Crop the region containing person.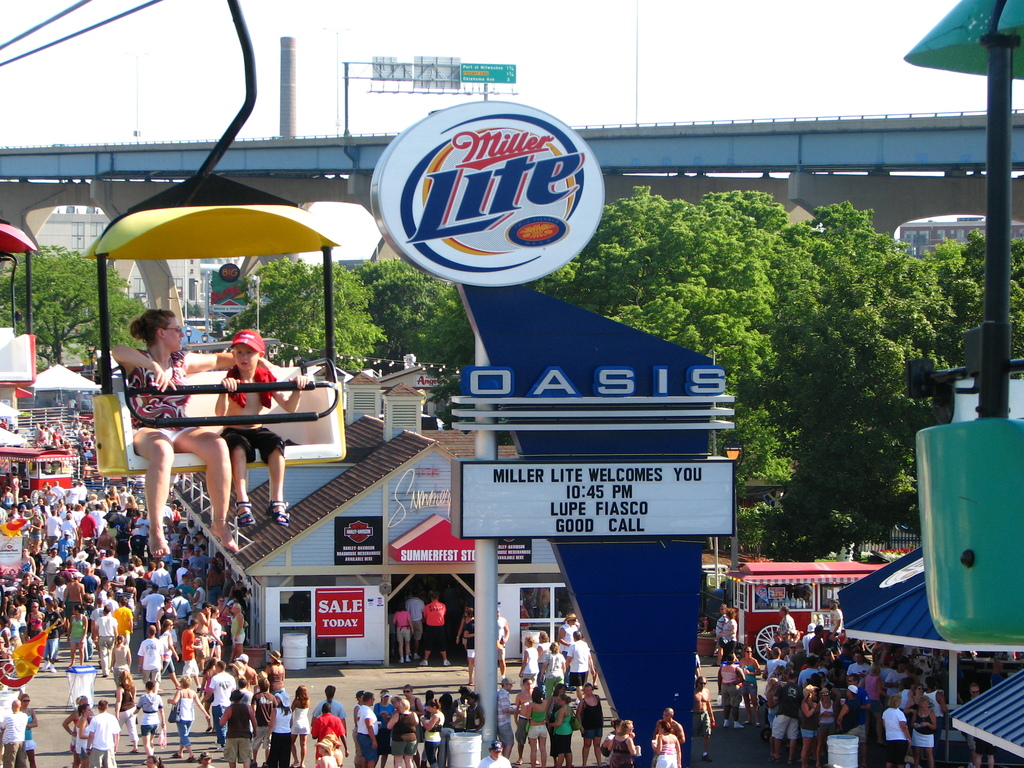
Crop region: [487, 597, 512, 674].
